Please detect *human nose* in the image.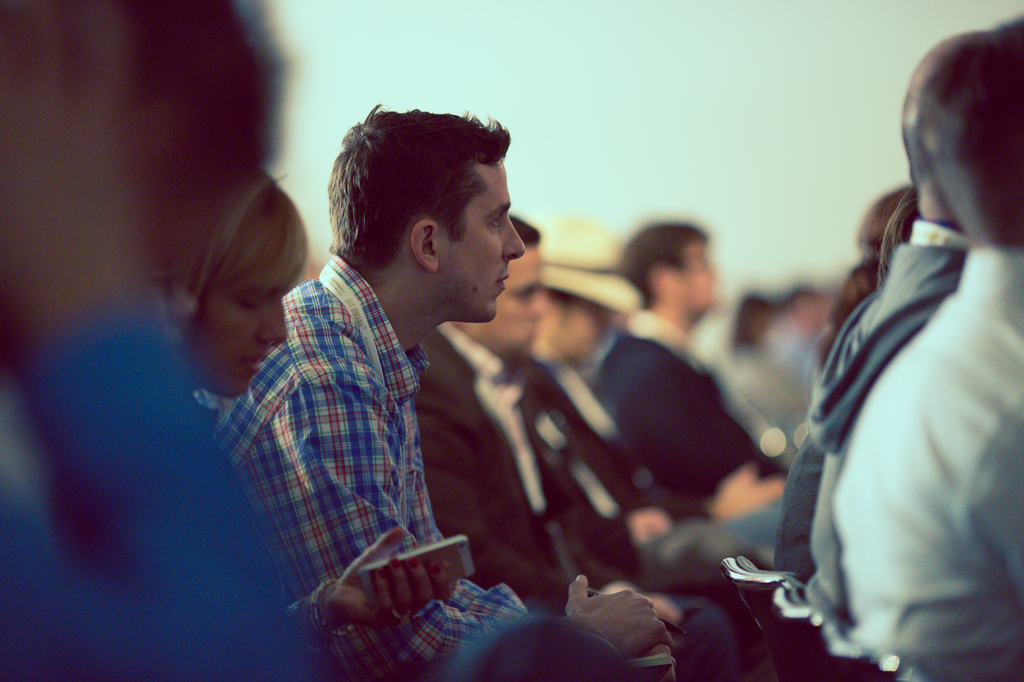
rect(257, 294, 291, 350).
